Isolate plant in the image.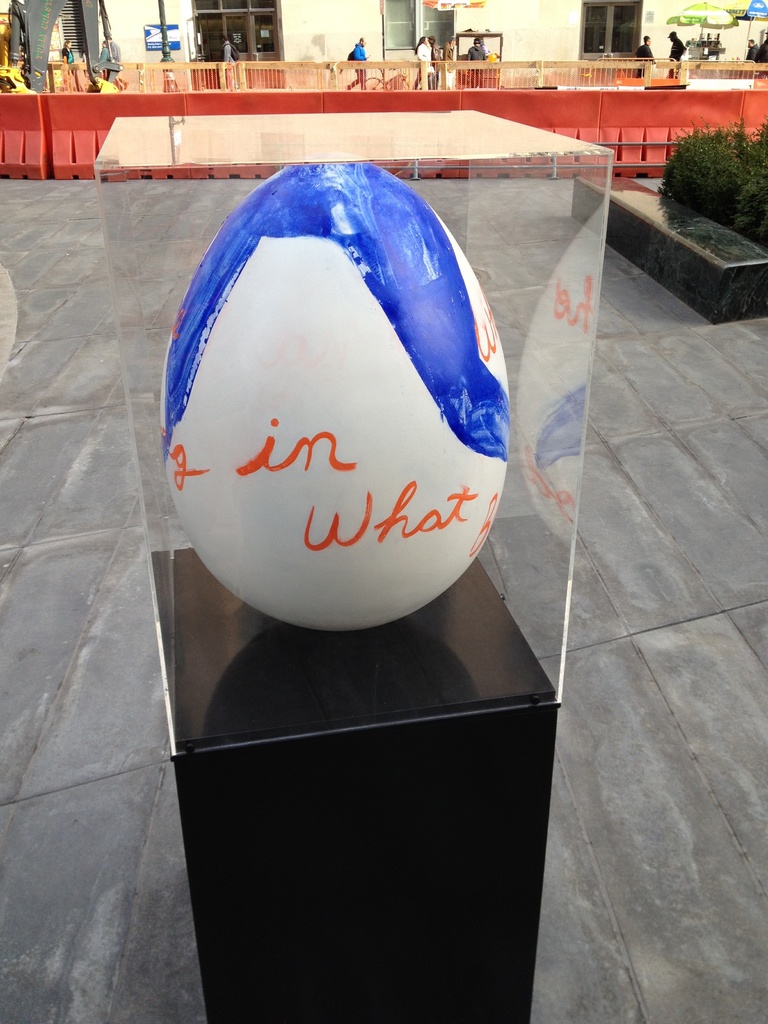
Isolated region: 653 118 767 247.
